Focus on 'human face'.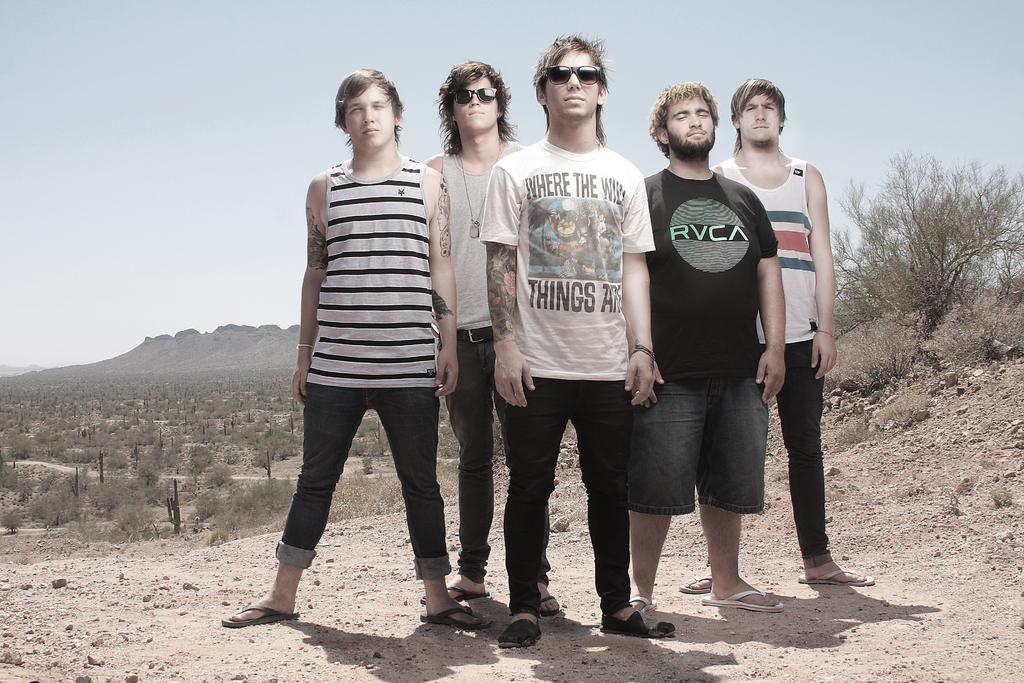
Focused at {"left": 346, "top": 84, "right": 396, "bottom": 146}.
